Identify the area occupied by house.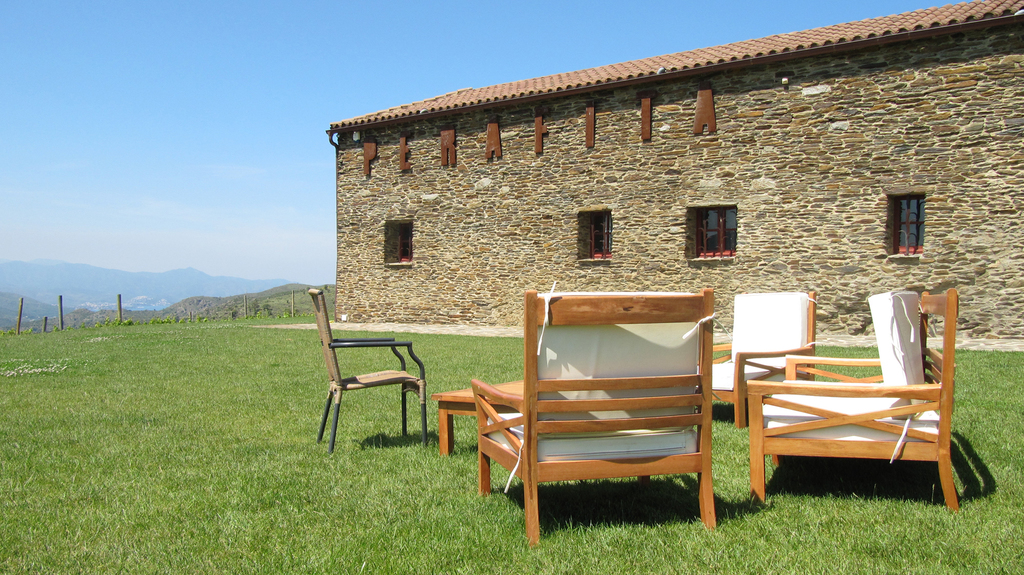
Area: 328:0:1023:342.
